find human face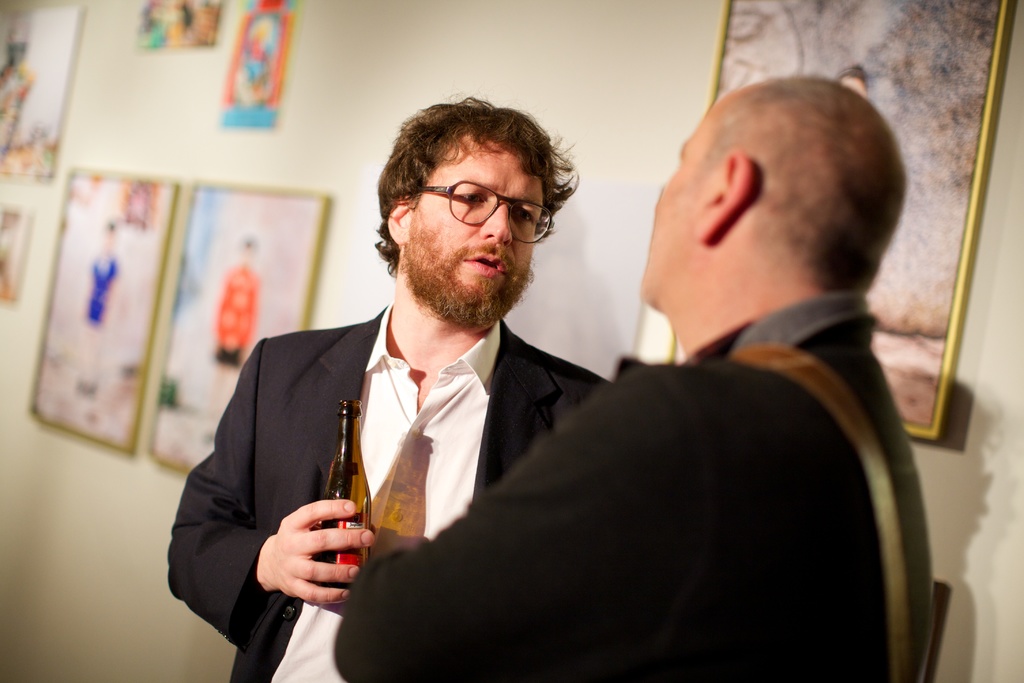
BBox(412, 133, 546, 312)
